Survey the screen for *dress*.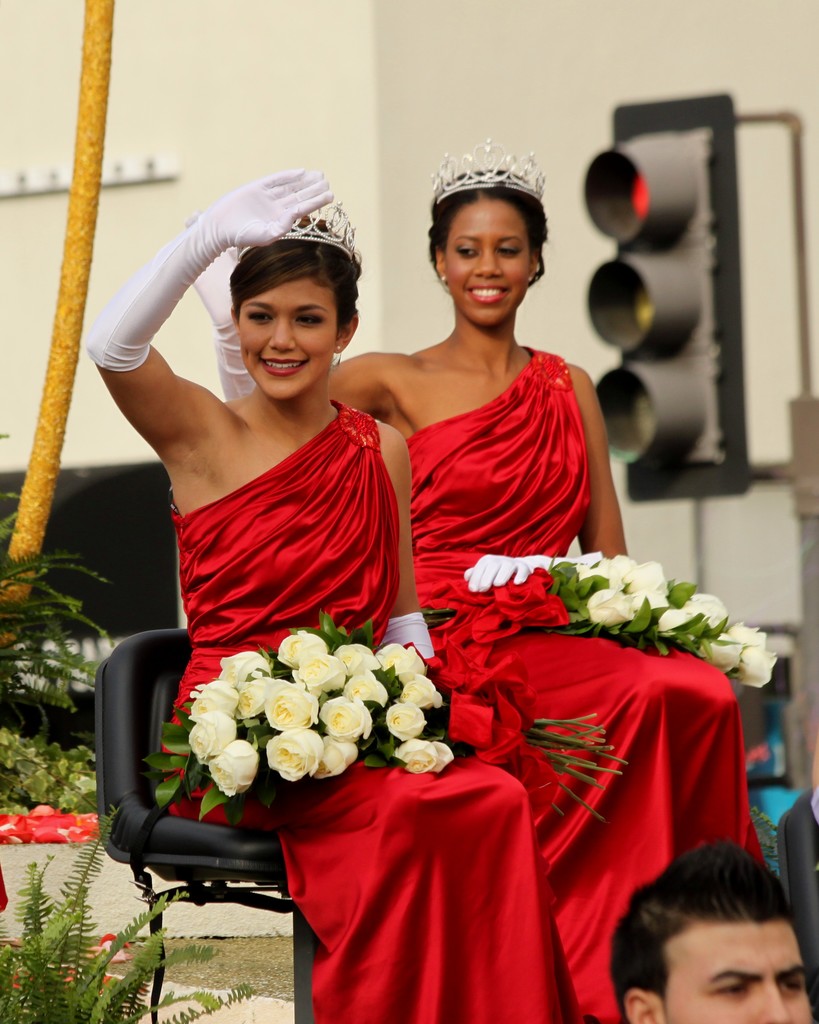
Survey found: 159,399,584,1023.
